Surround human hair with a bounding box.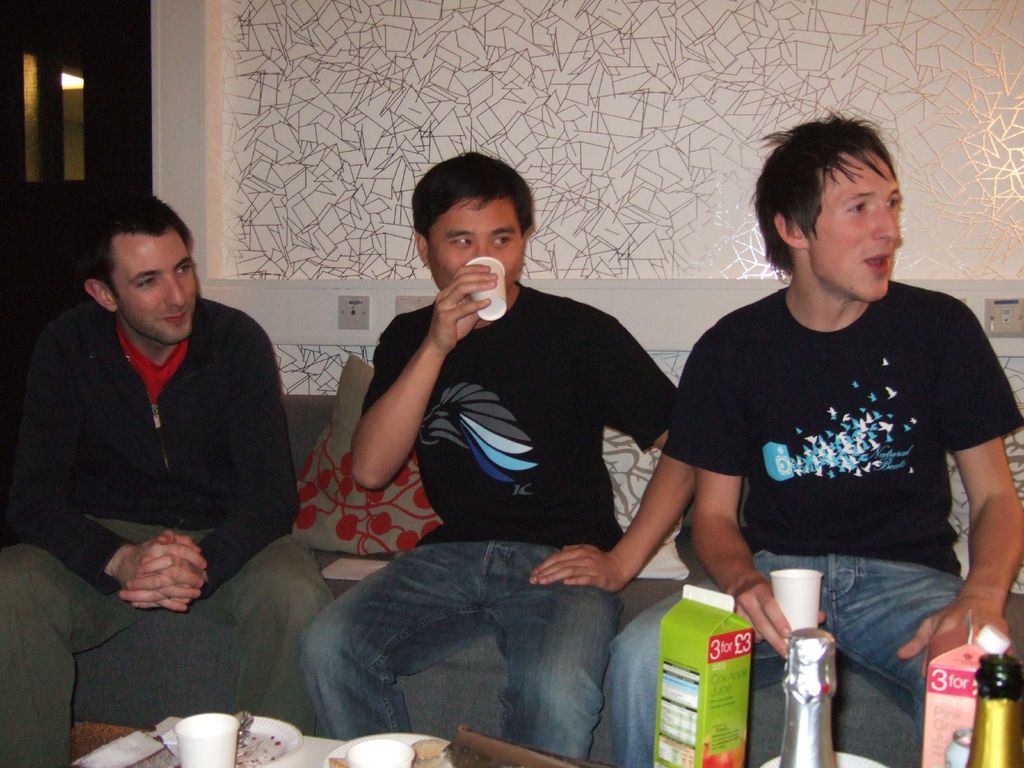
<bbox>761, 112, 909, 284</bbox>.
